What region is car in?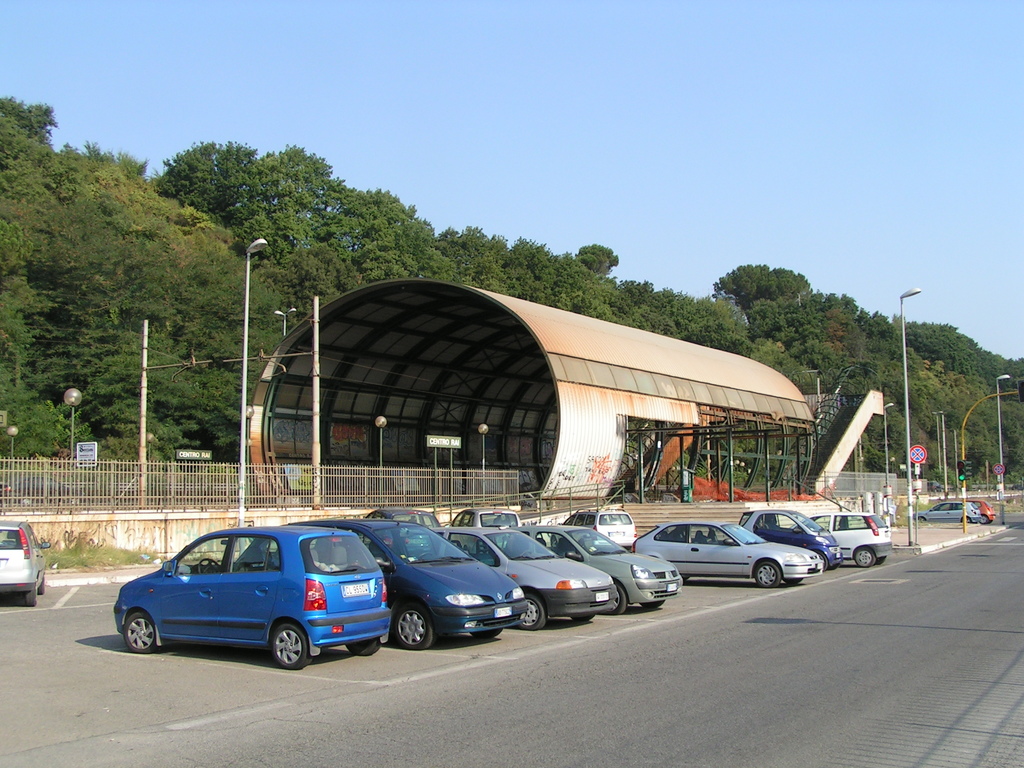
<region>913, 497, 1004, 529</region>.
